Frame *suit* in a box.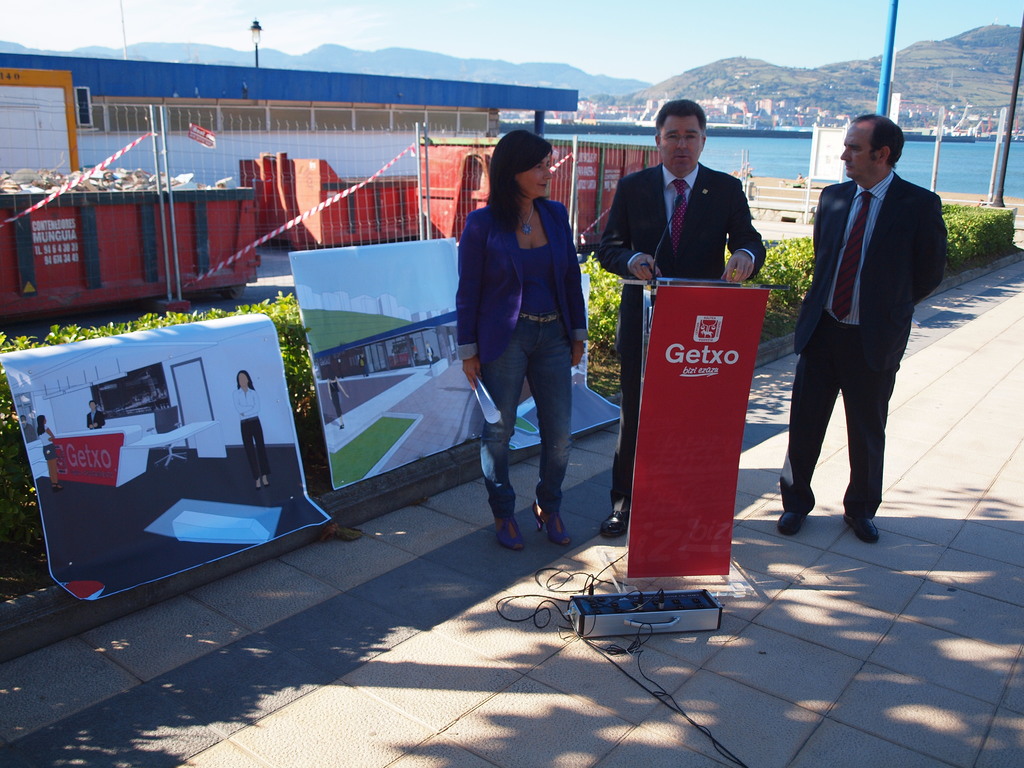
bbox=(598, 163, 768, 515).
